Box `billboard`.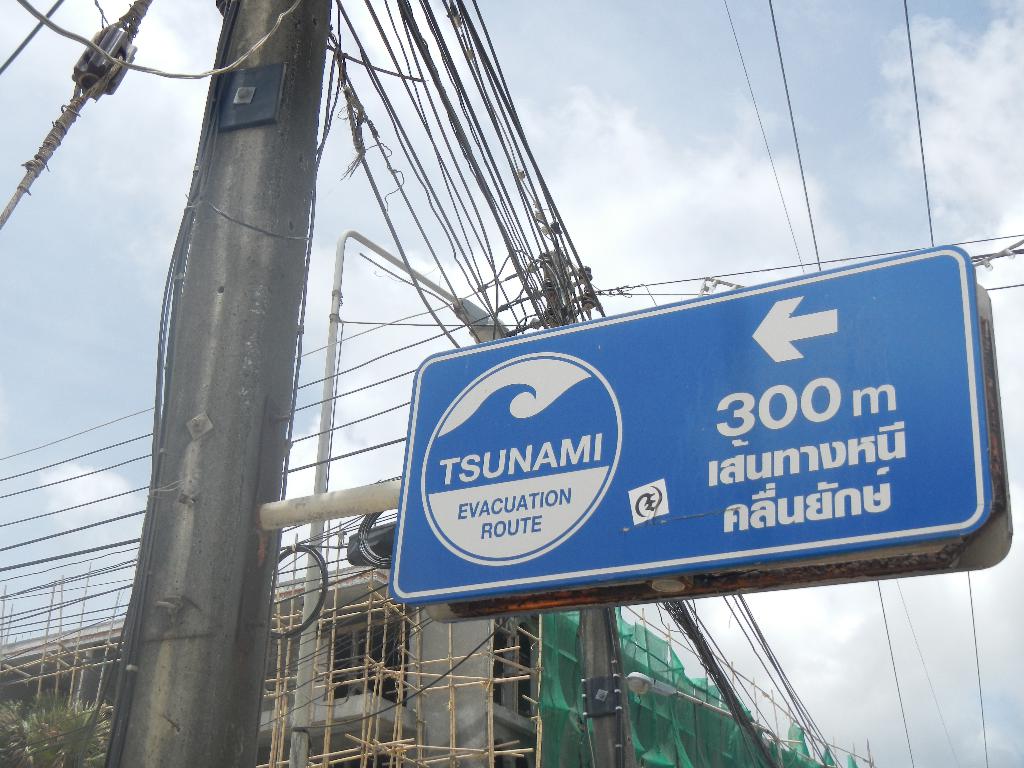
<bbox>372, 276, 1023, 646</bbox>.
